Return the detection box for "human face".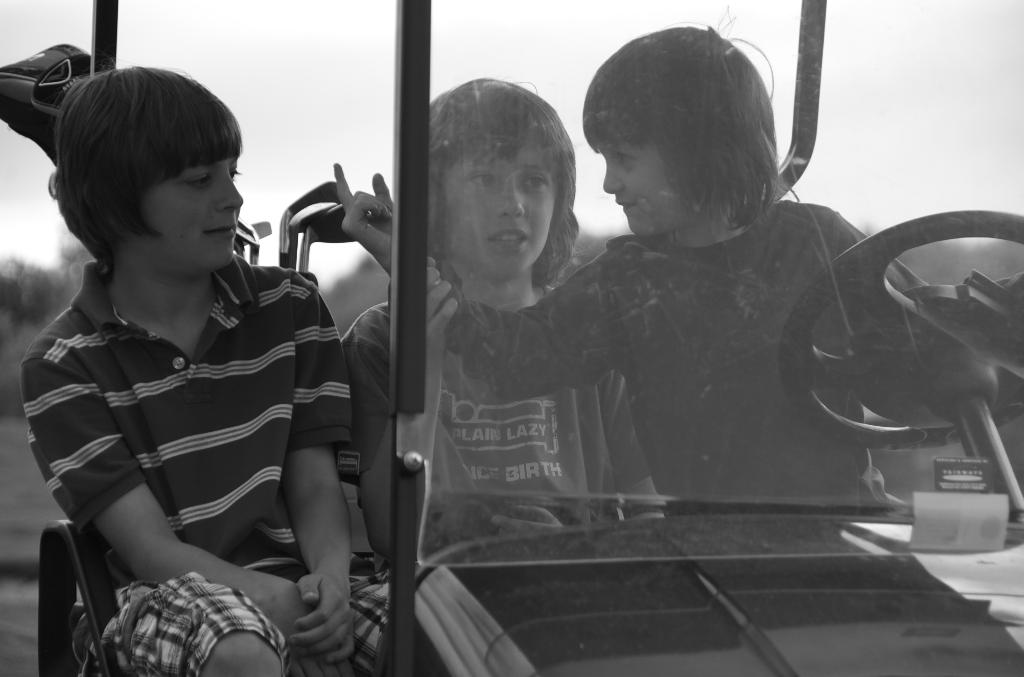
x1=599, y1=138, x2=700, y2=240.
